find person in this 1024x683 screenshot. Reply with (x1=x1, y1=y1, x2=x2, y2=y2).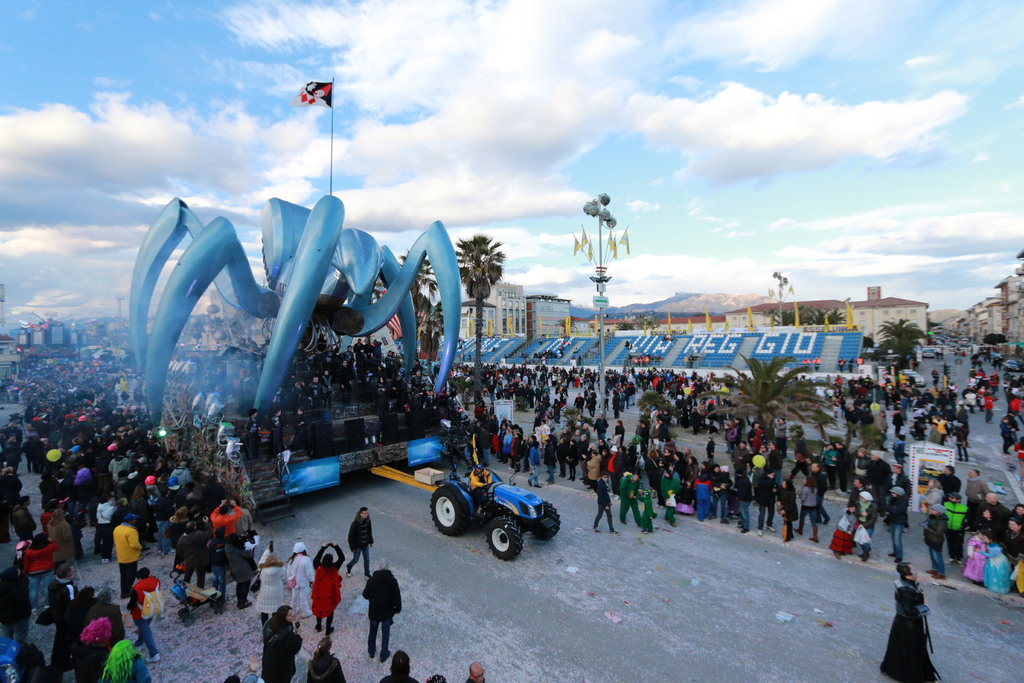
(x1=284, y1=541, x2=317, y2=622).
